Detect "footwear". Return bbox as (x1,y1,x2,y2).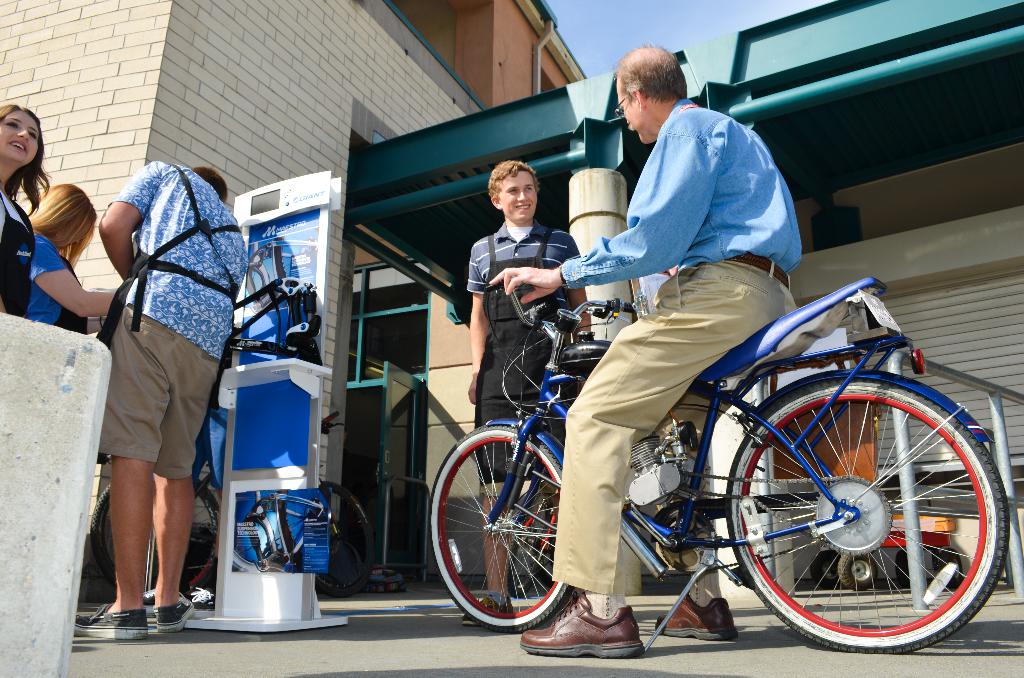
(149,588,200,636).
